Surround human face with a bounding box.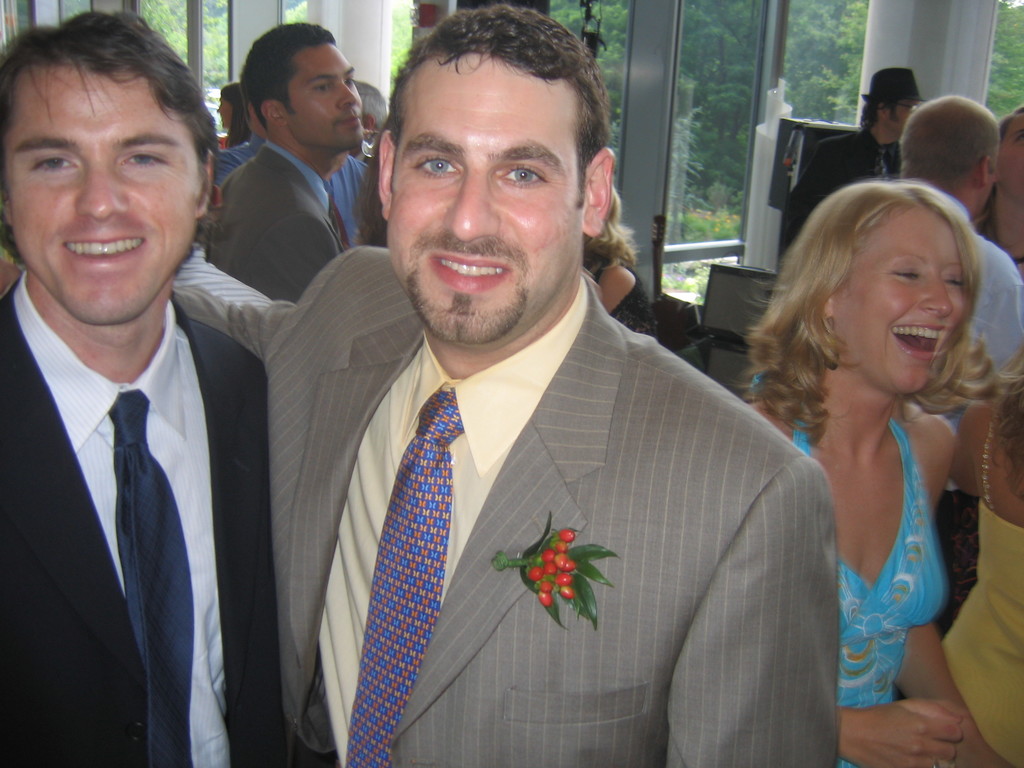
l=988, t=114, r=1023, b=204.
